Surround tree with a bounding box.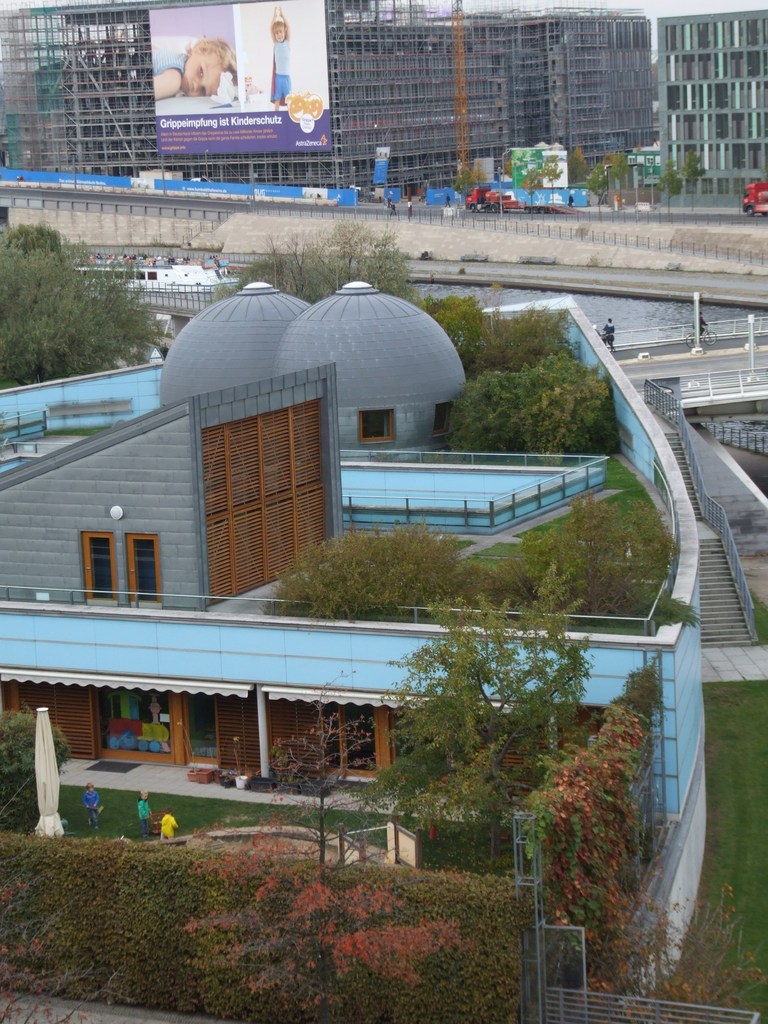
locate(543, 154, 564, 205).
